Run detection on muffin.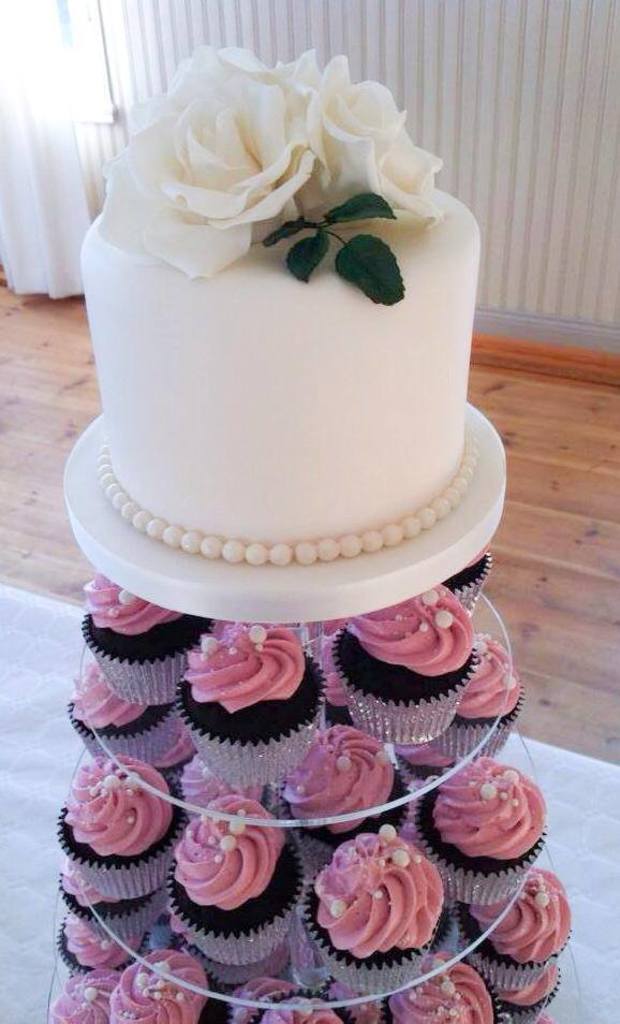
Result: {"left": 541, "top": 1015, "right": 555, "bottom": 1023}.
